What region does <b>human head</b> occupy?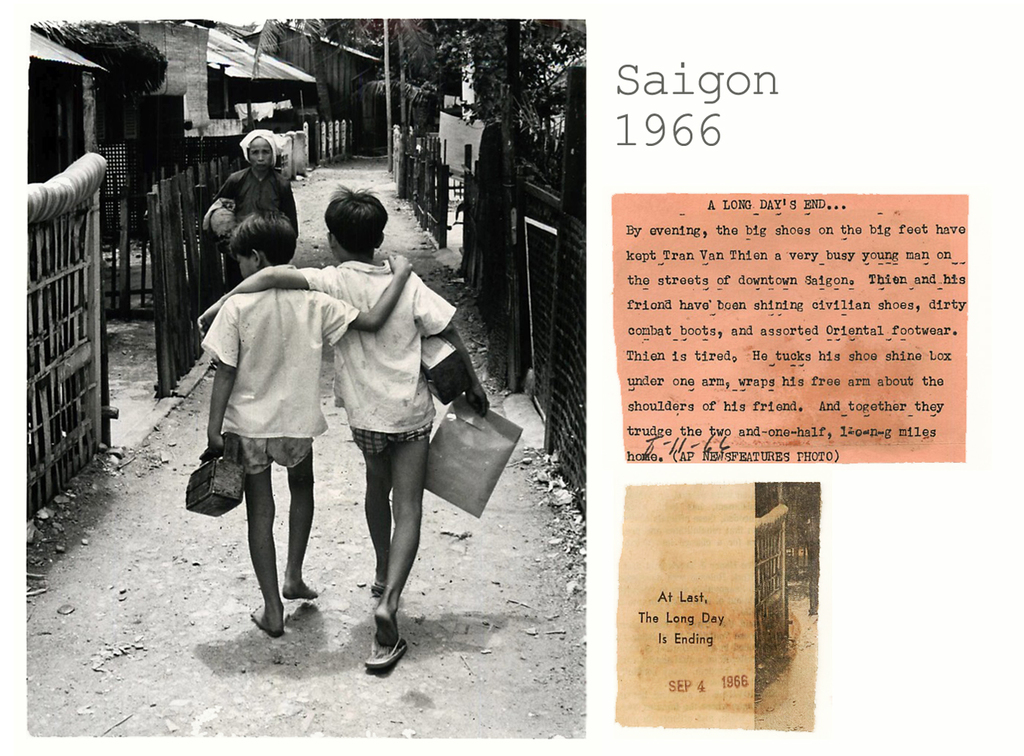
detection(239, 129, 277, 178).
